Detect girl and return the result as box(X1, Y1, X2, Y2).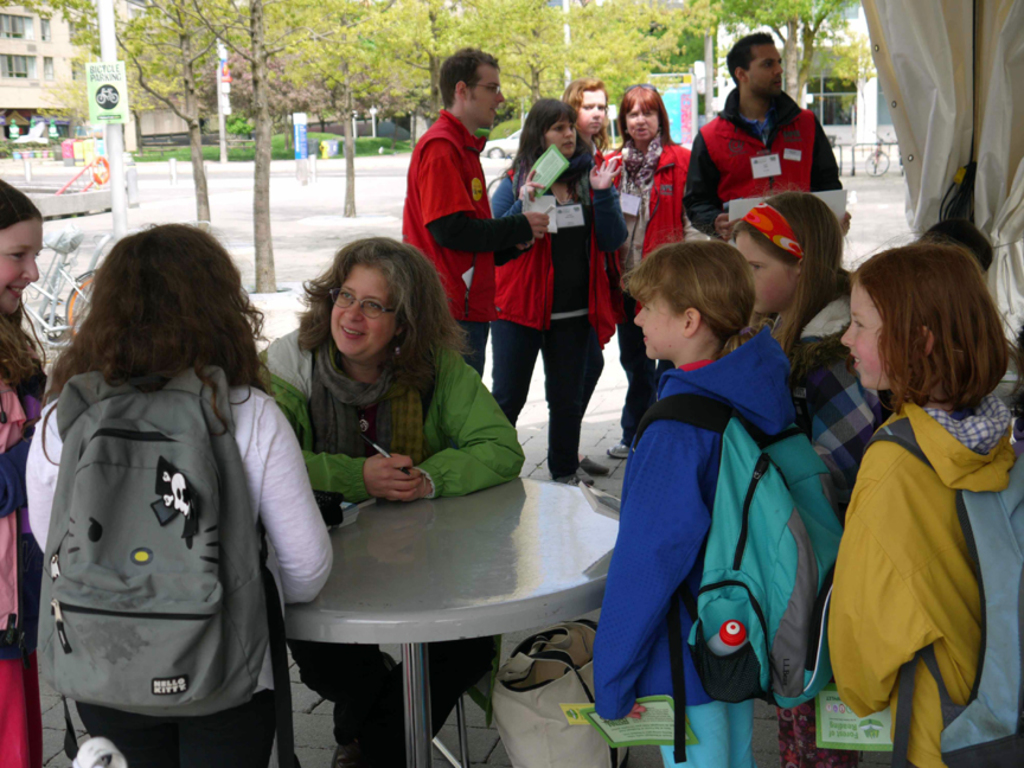
box(729, 187, 892, 767).
